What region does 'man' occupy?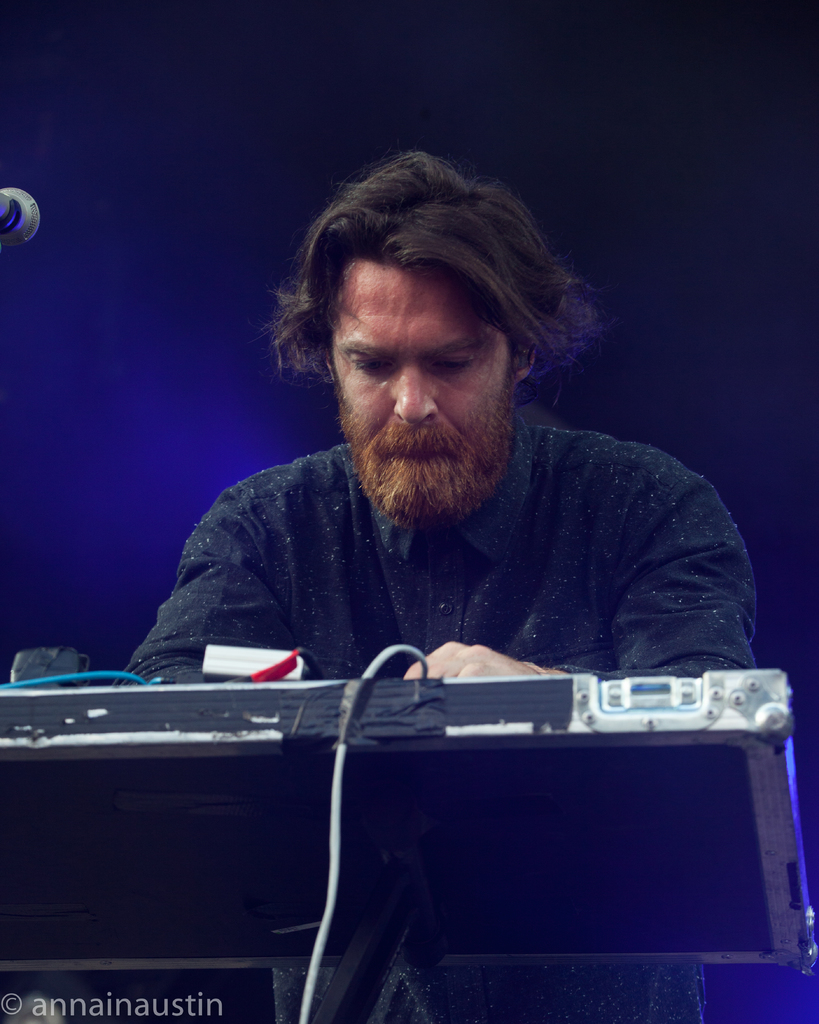
[left=68, top=193, right=804, bottom=697].
